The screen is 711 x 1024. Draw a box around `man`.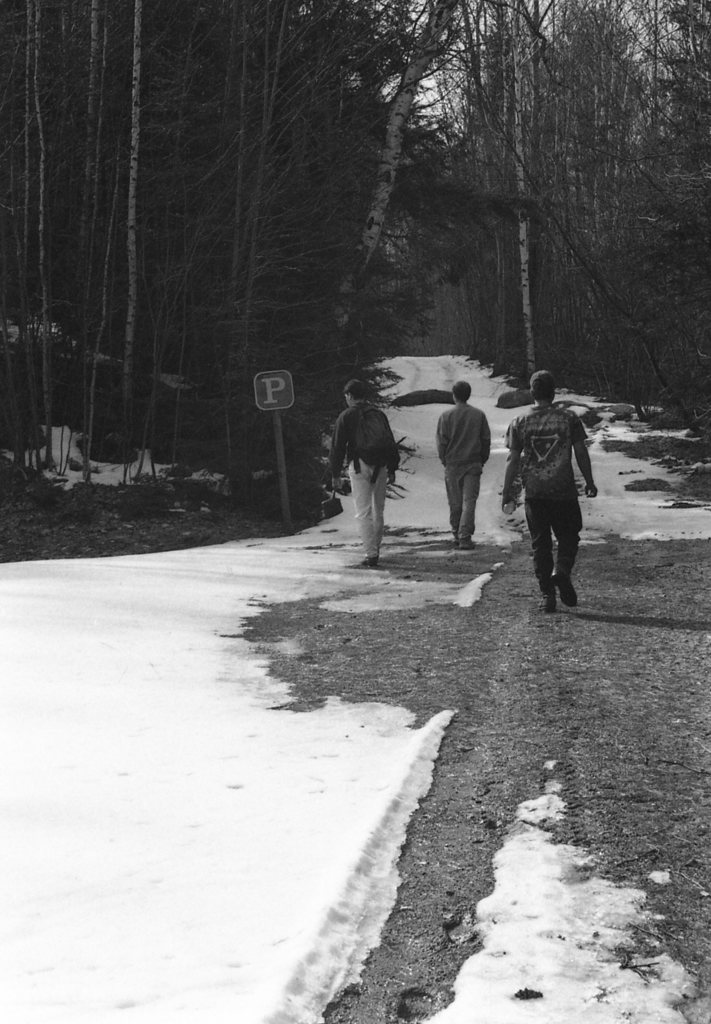
<box>328,378,400,569</box>.
